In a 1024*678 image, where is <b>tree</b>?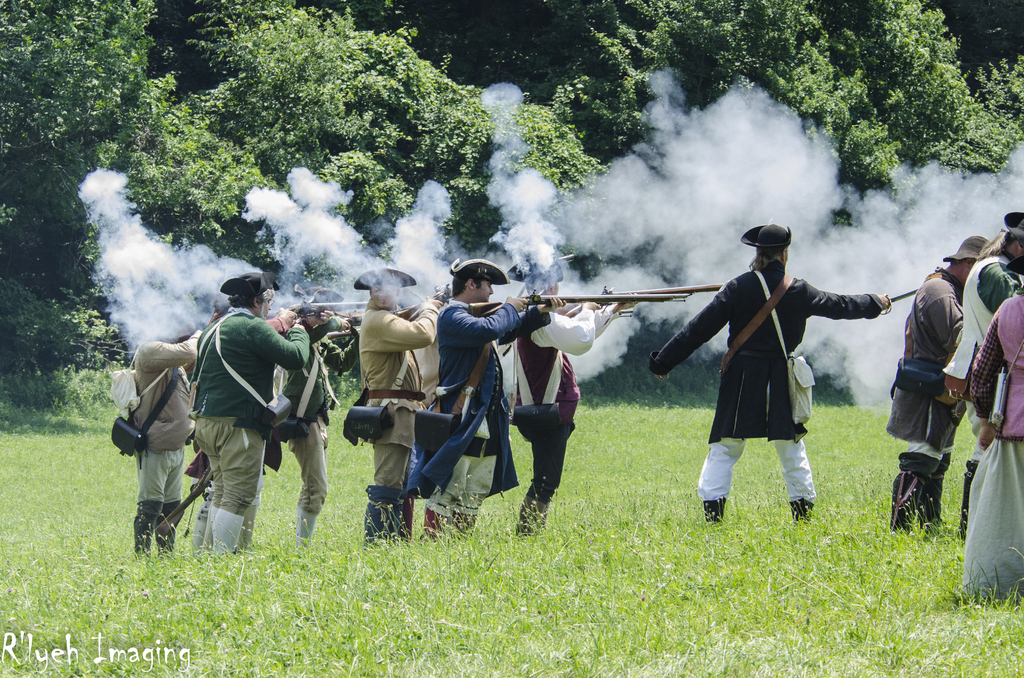
left=847, top=0, right=1023, bottom=195.
